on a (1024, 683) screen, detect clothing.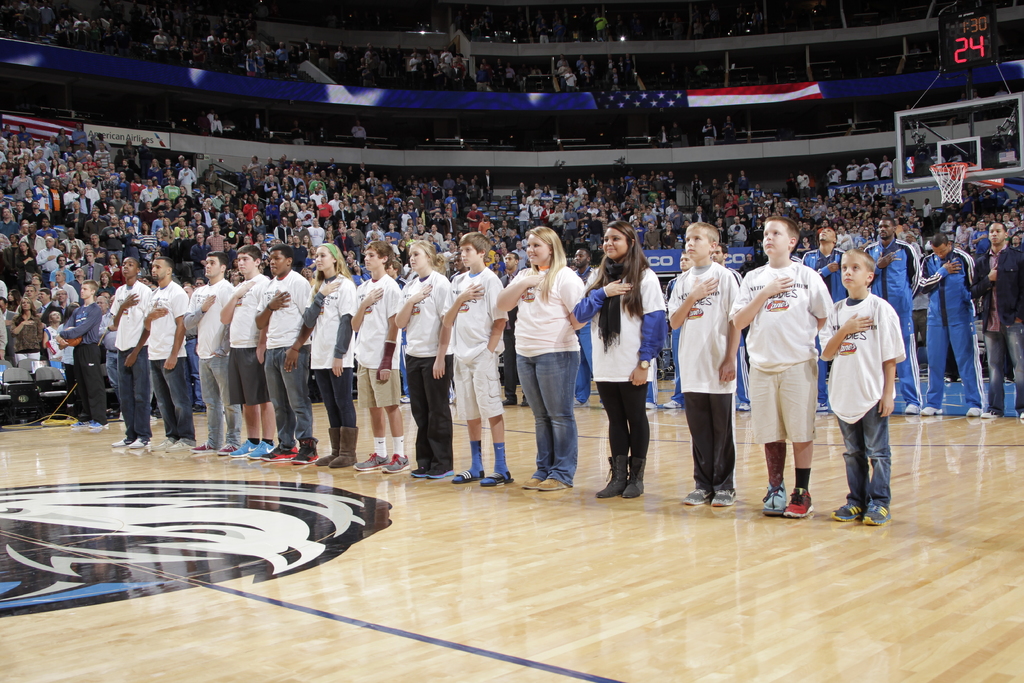
x1=76, y1=263, x2=101, y2=288.
